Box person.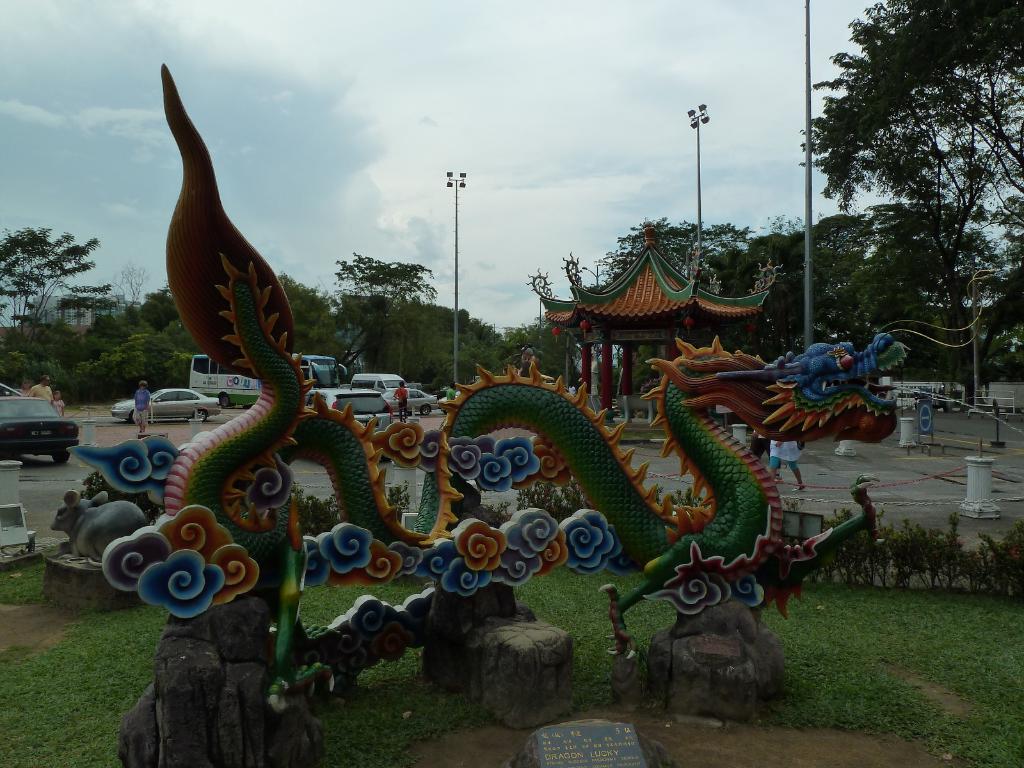
{"left": 30, "top": 375, "right": 51, "bottom": 404}.
